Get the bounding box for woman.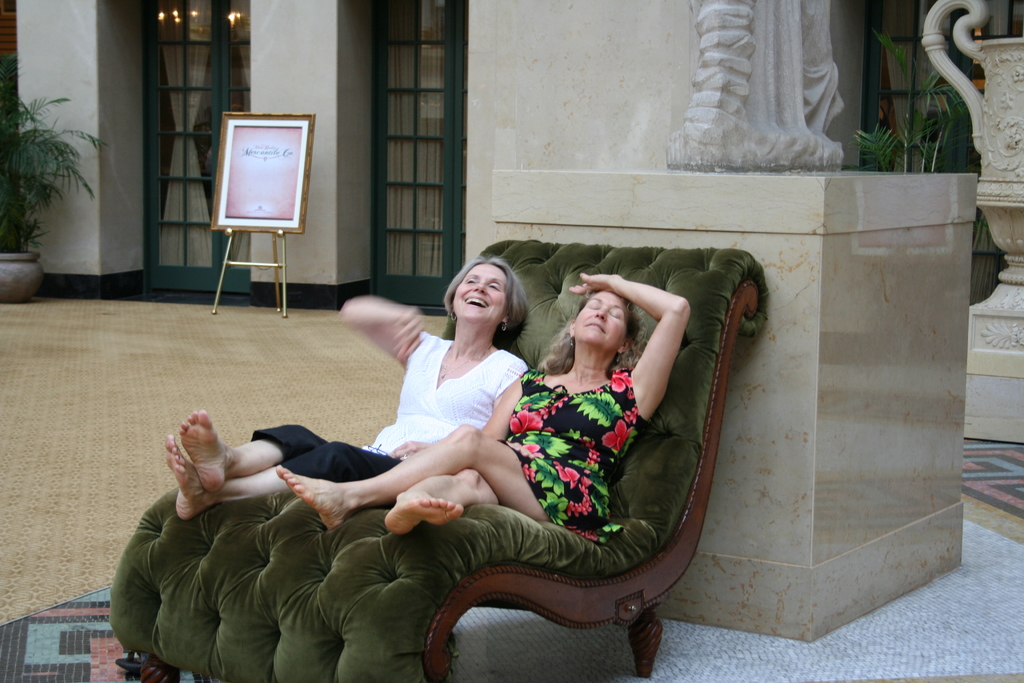
165,259,532,518.
